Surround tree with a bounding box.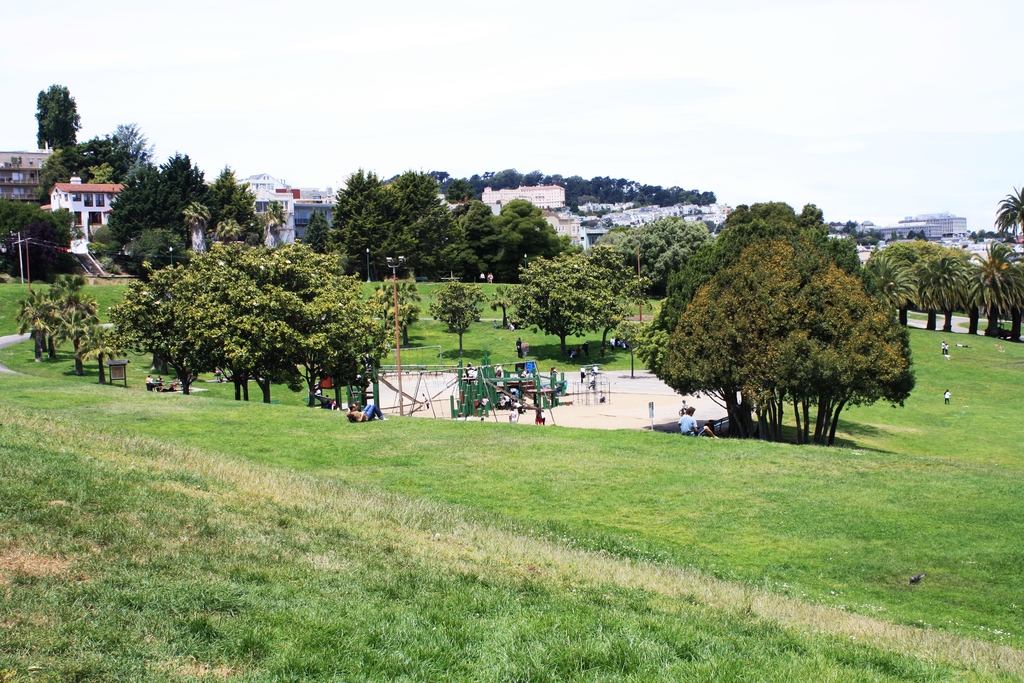
(x1=499, y1=197, x2=561, y2=263).
